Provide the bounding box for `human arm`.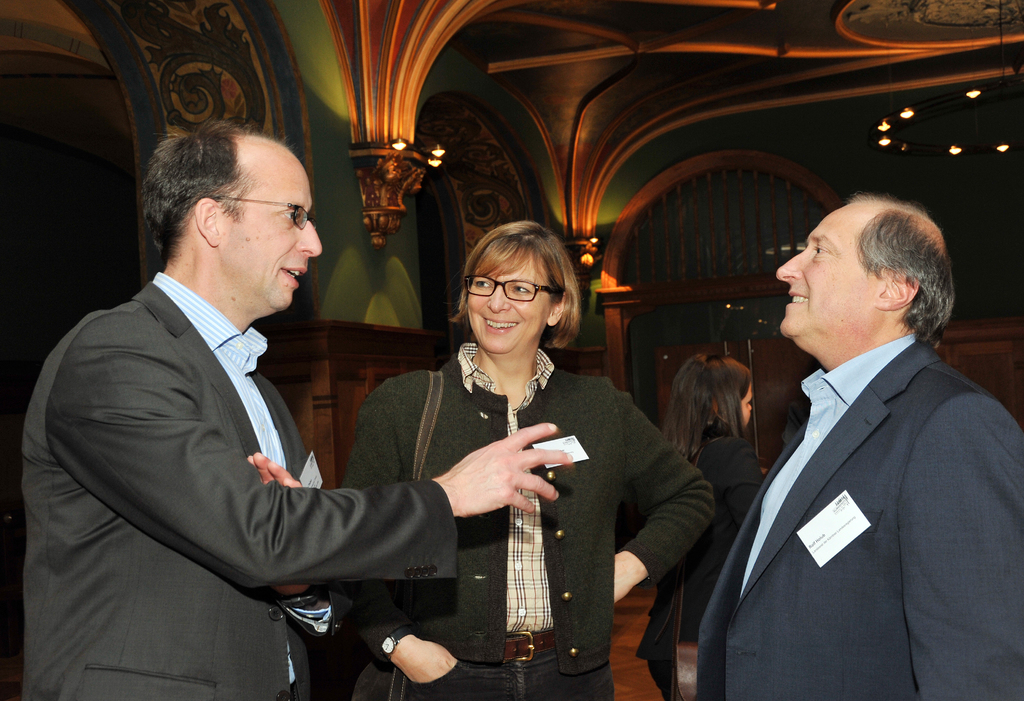
locate(241, 444, 303, 489).
